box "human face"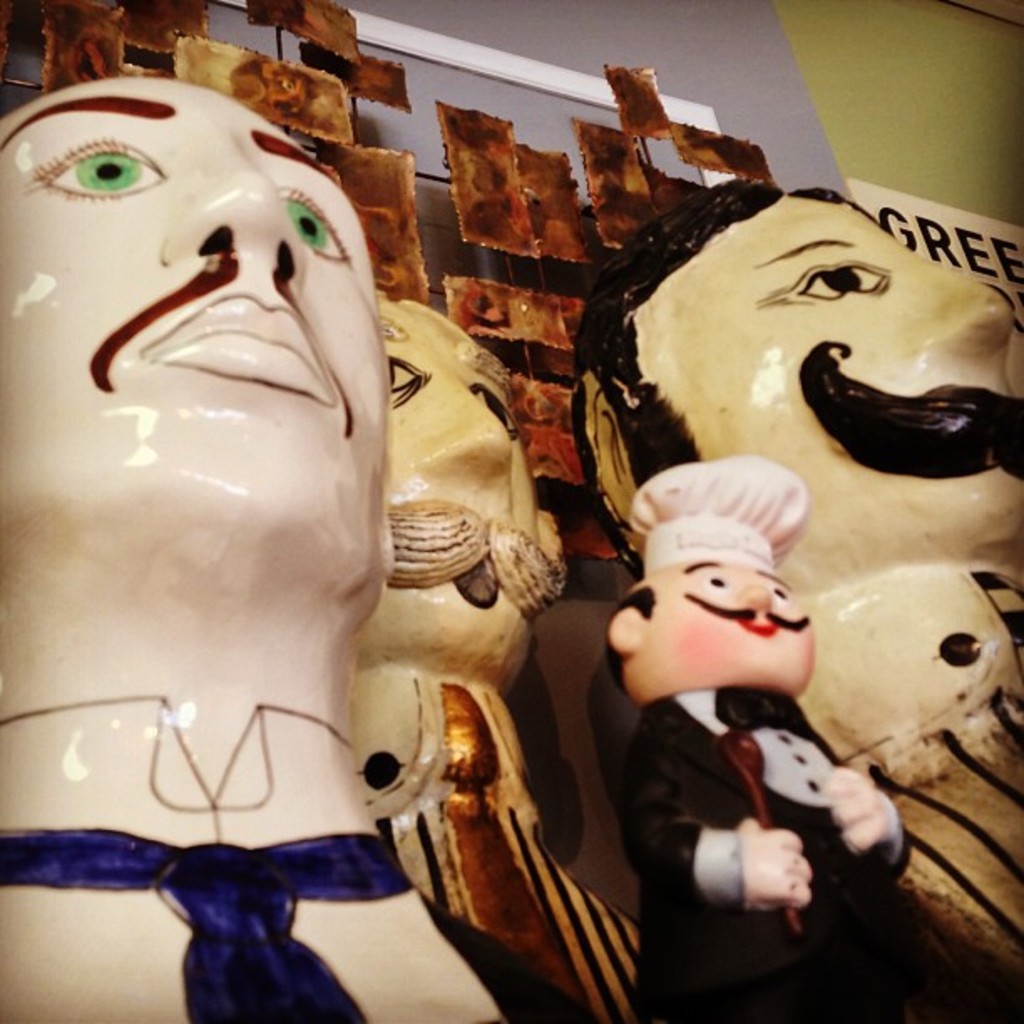
[0,79,388,577]
